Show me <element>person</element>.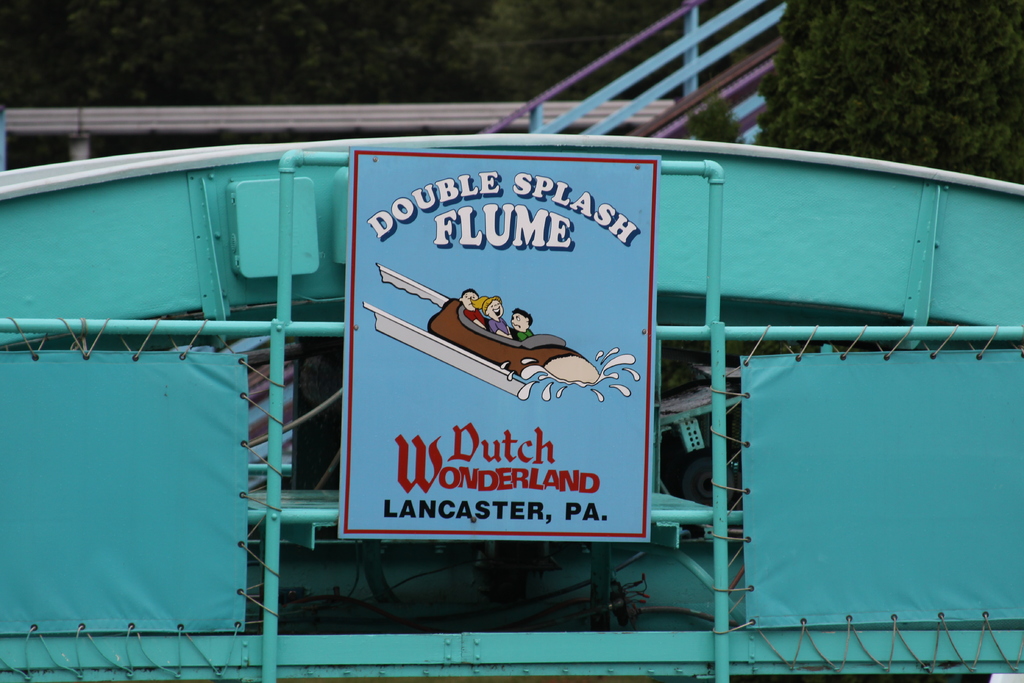
<element>person</element> is here: bbox=[510, 309, 529, 340].
